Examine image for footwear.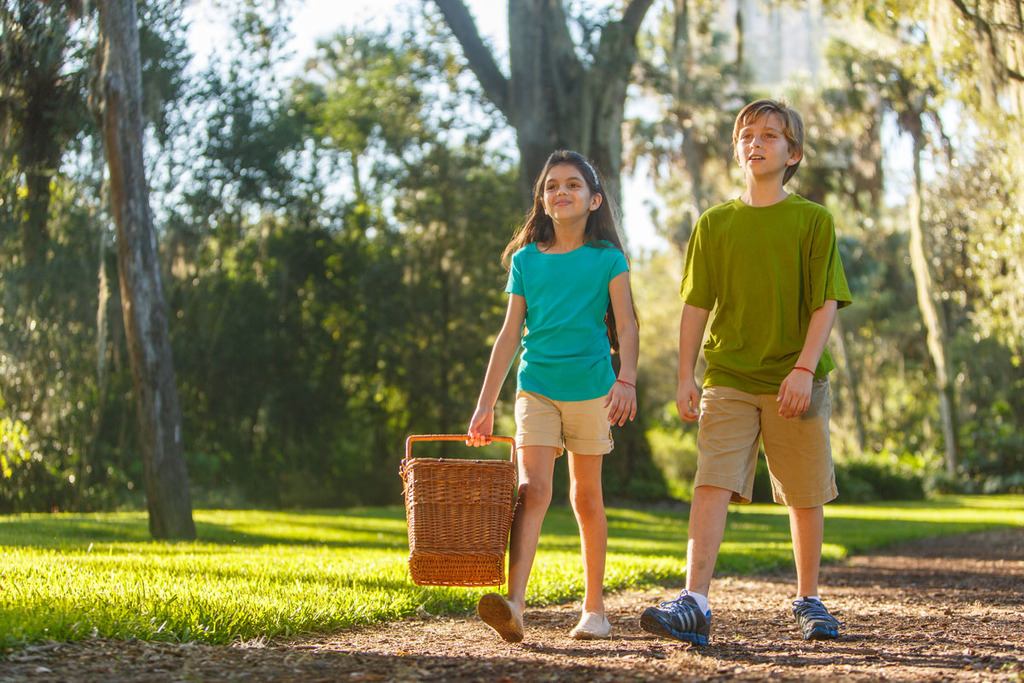
Examination result: Rect(653, 597, 721, 652).
